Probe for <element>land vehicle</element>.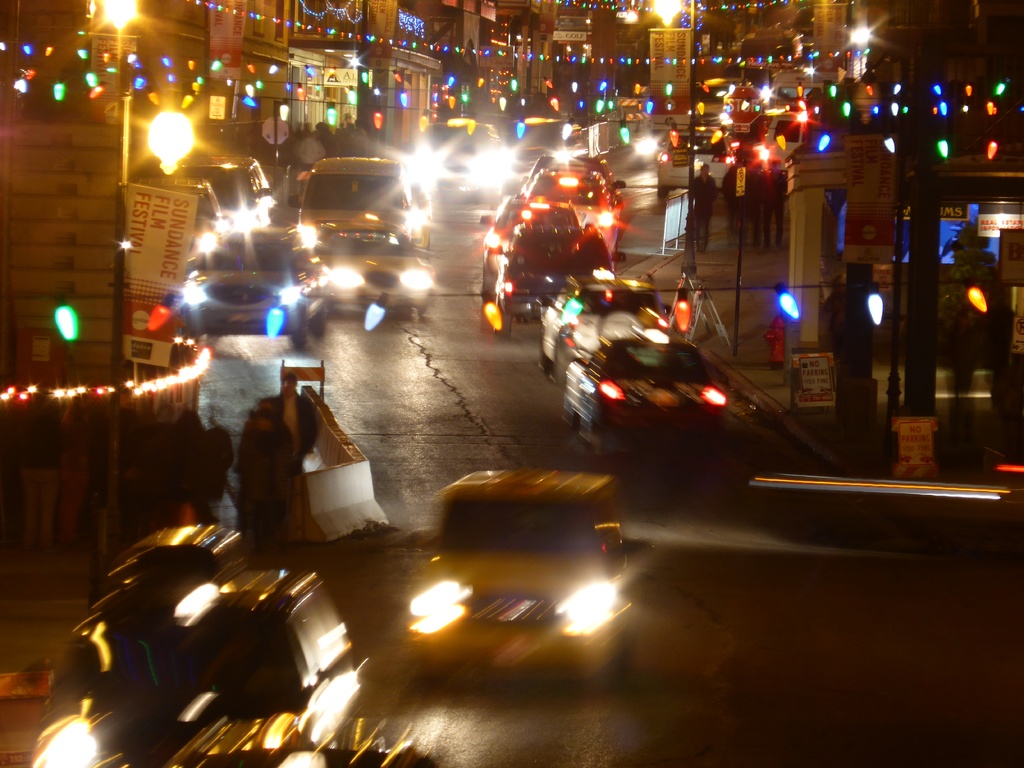
Probe result: left=124, top=173, right=233, bottom=266.
